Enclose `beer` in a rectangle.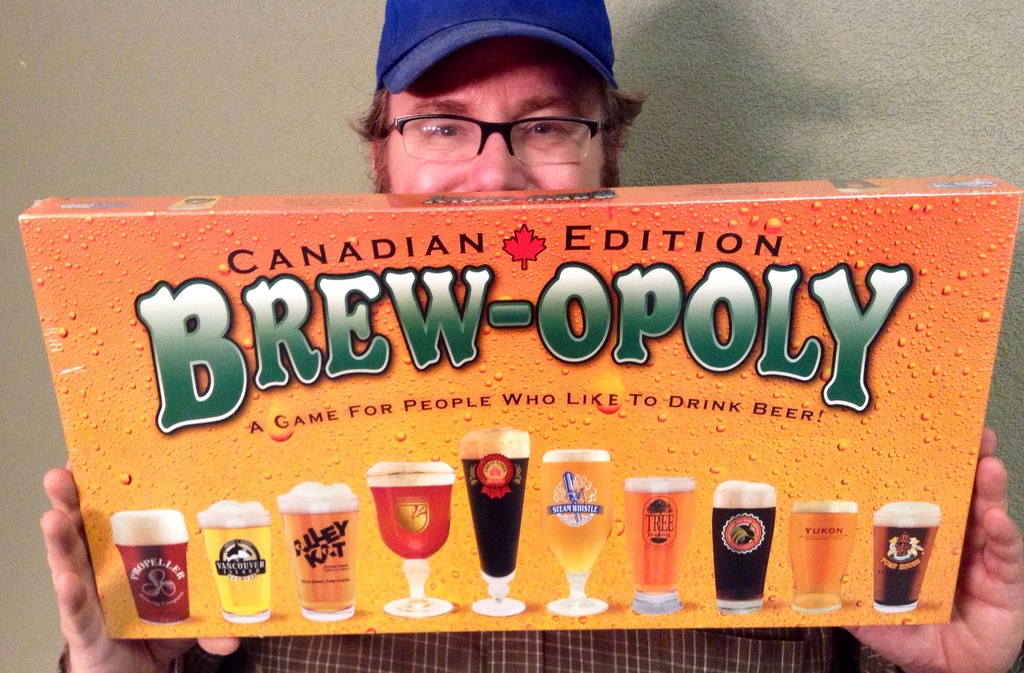
(456,428,532,625).
